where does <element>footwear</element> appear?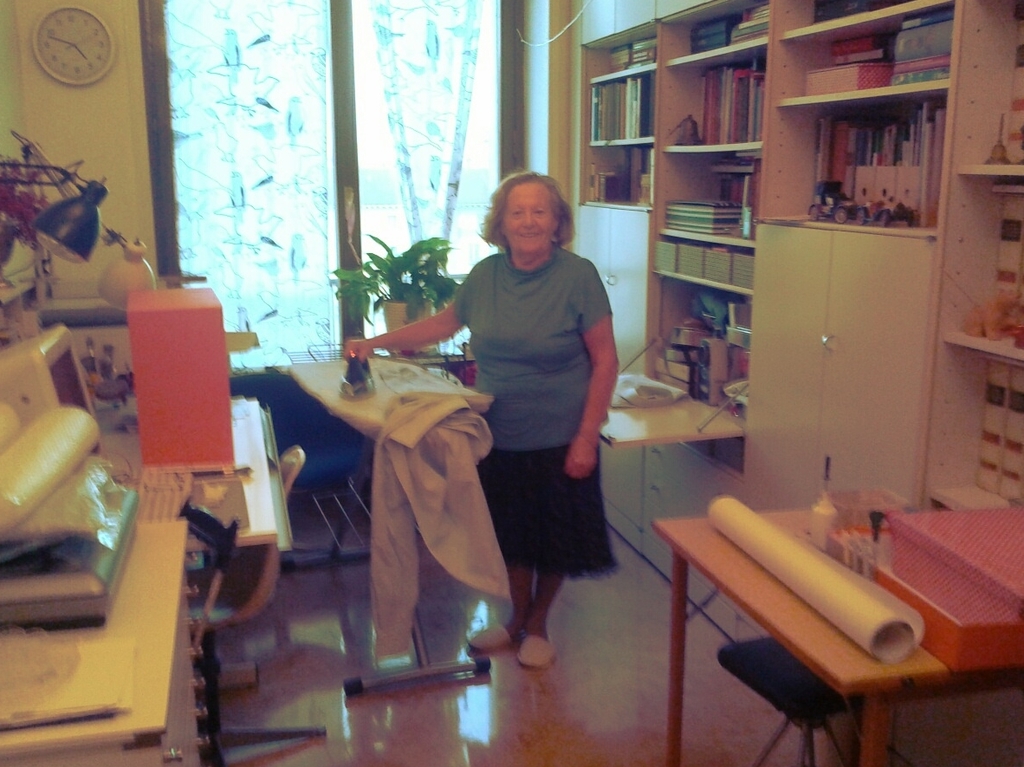
Appears at select_region(466, 625, 514, 653).
